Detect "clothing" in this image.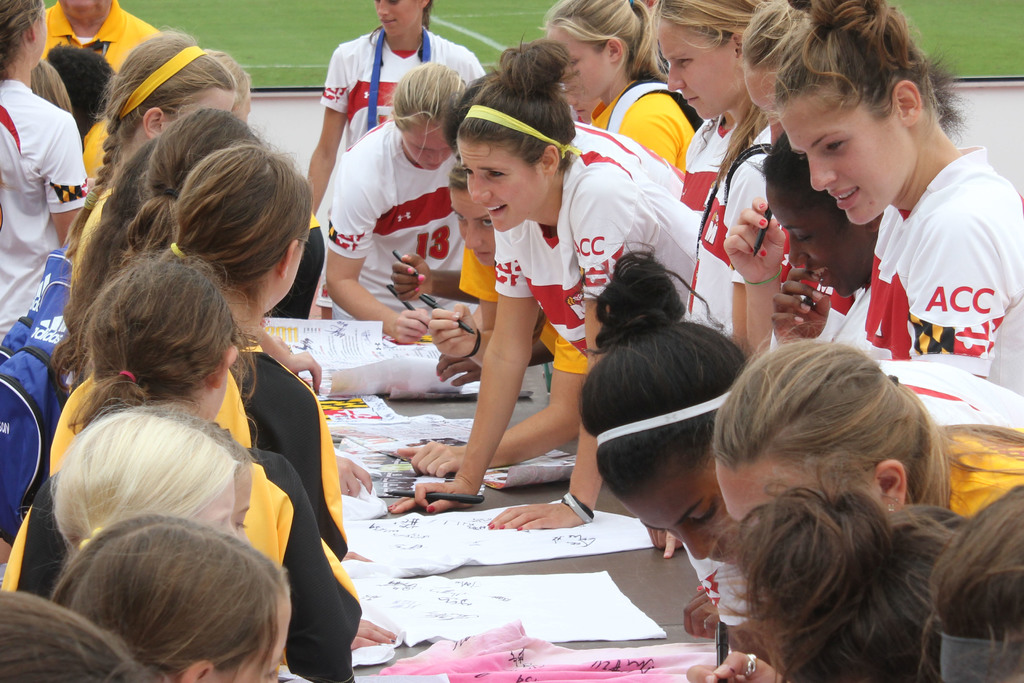
Detection: 675,359,1023,629.
